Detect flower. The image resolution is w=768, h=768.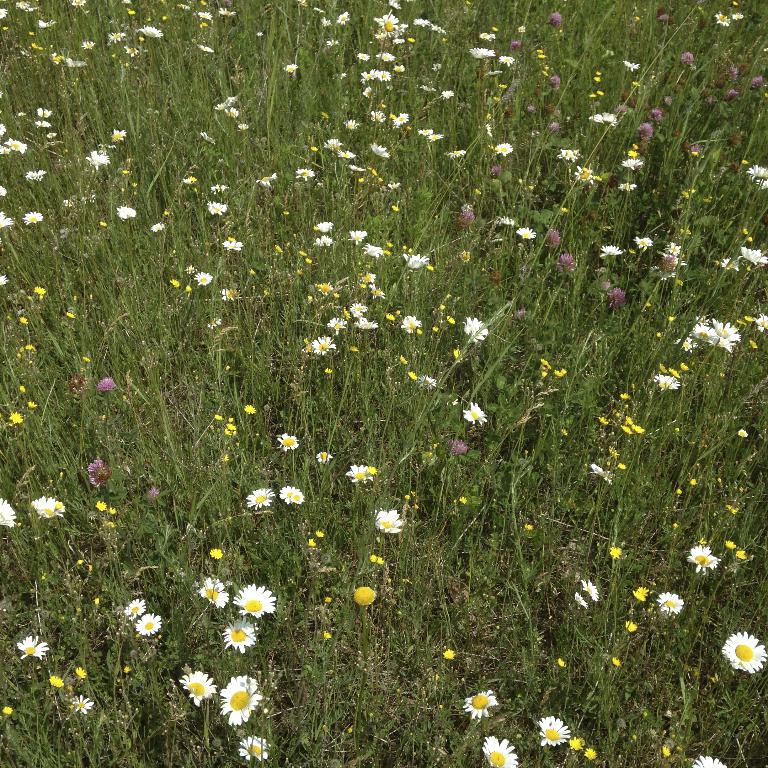
[535,714,571,746].
